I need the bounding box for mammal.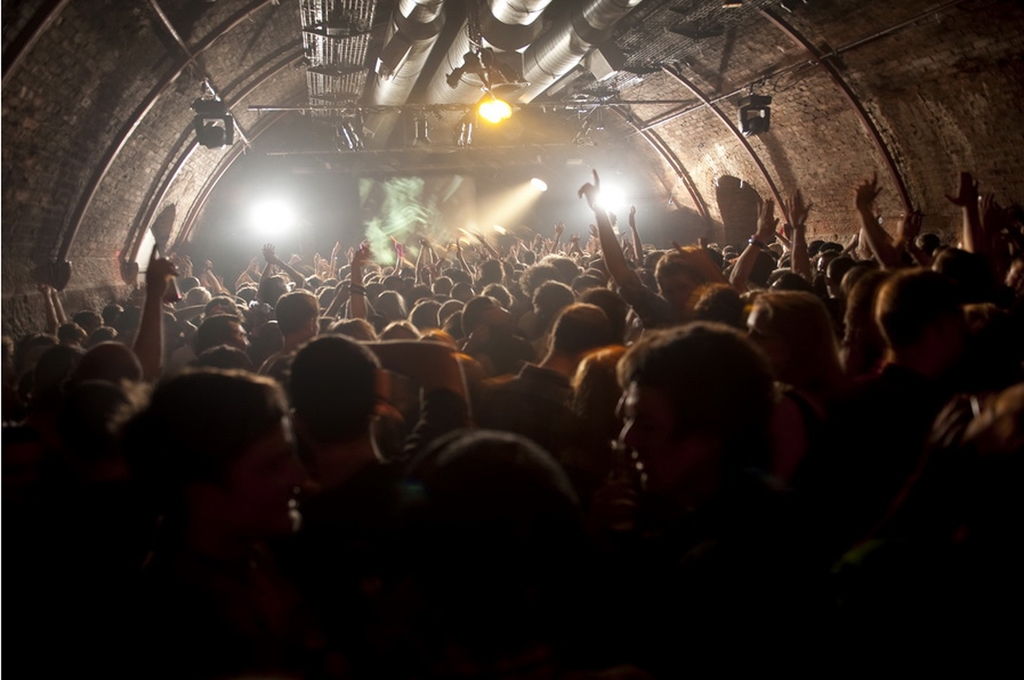
Here it is: 95 341 326 598.
